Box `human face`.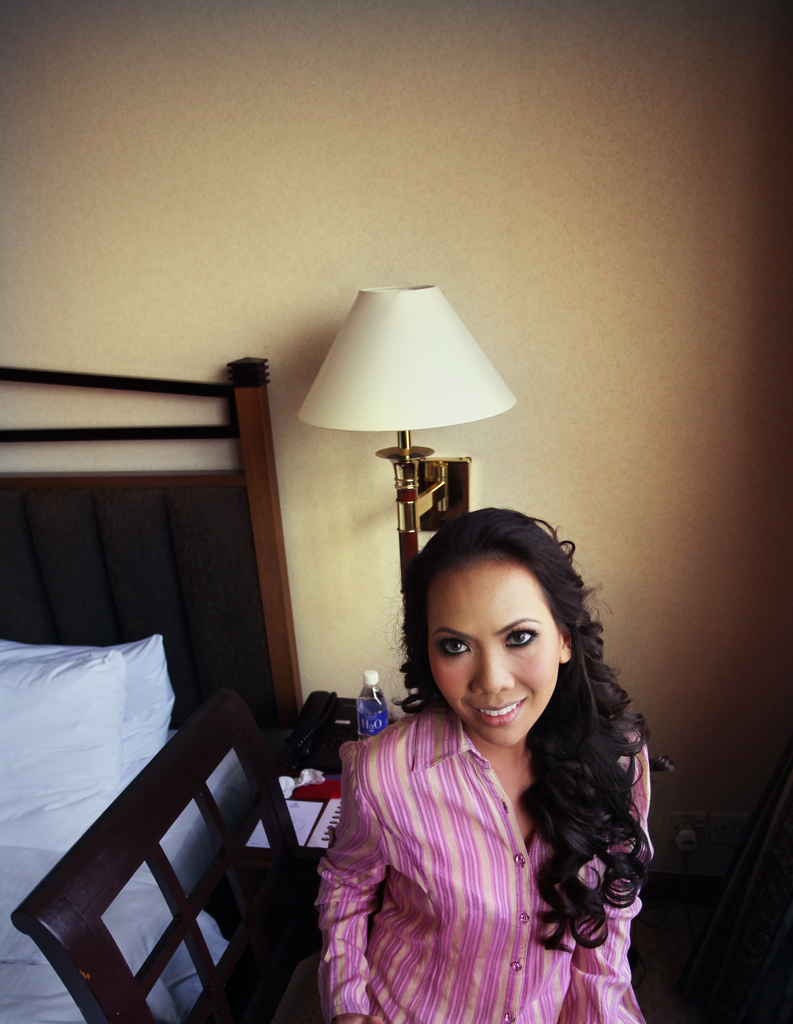
[left=429, top=556, right=560, bottom=743].
